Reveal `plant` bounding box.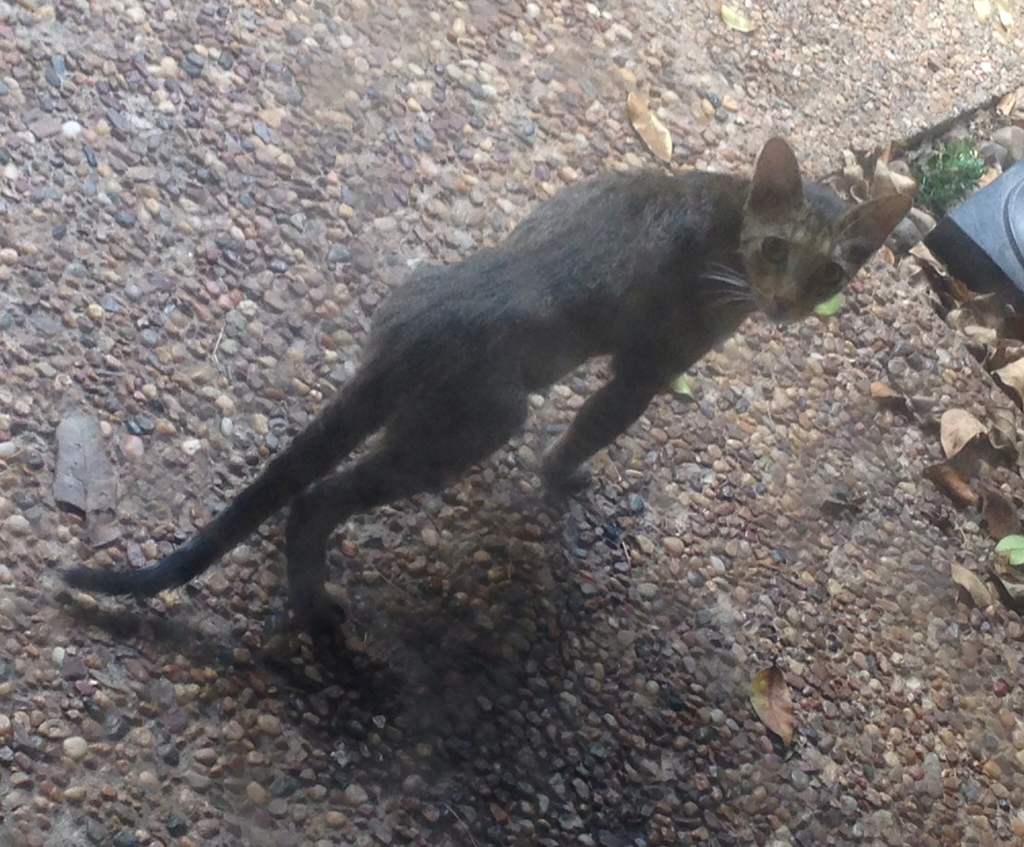
Revealed: bbox(911, 125, 993, 204).
